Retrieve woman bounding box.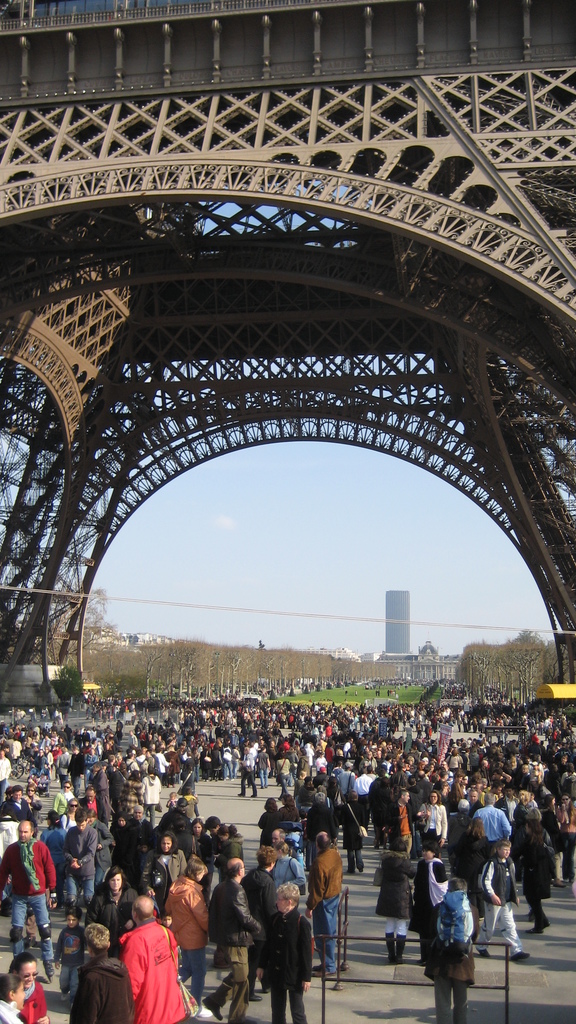
Bounding box: [left=41, top=810, right=68, bottom=909].
